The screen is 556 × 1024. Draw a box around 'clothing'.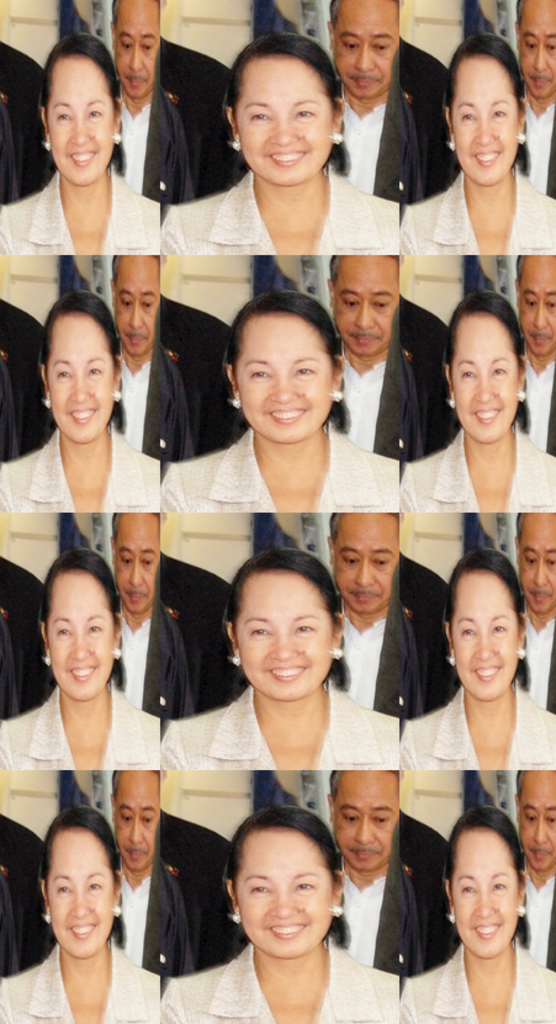
<bbox>499, 616, 555, 704</bbox>.
